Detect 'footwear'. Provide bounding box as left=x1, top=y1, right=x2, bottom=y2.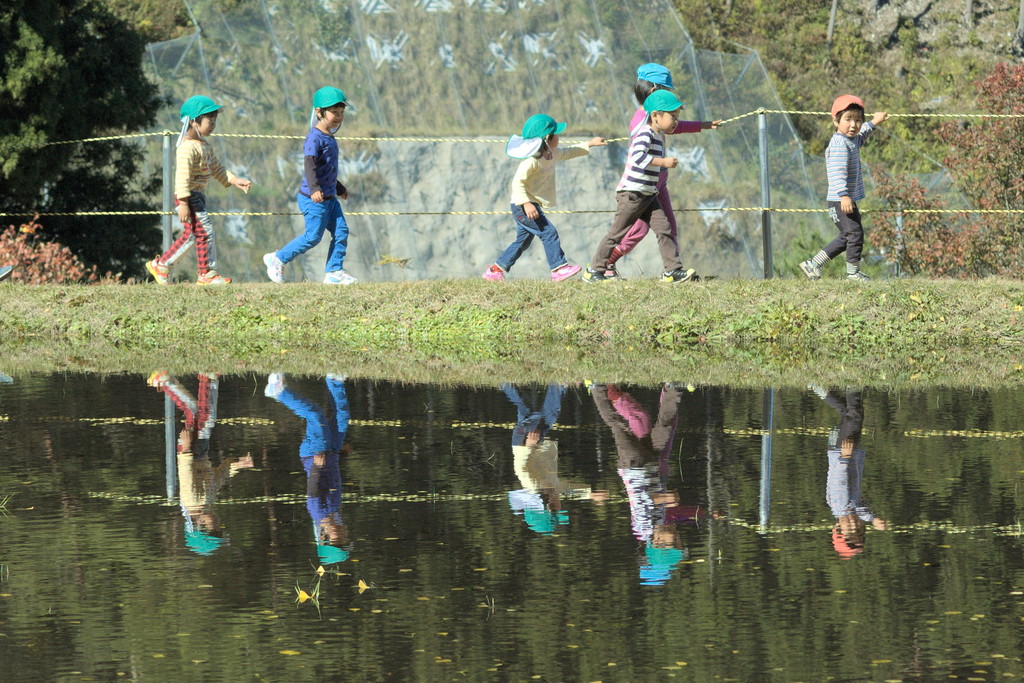
left=195, top=269, right=232, bottom=281.
